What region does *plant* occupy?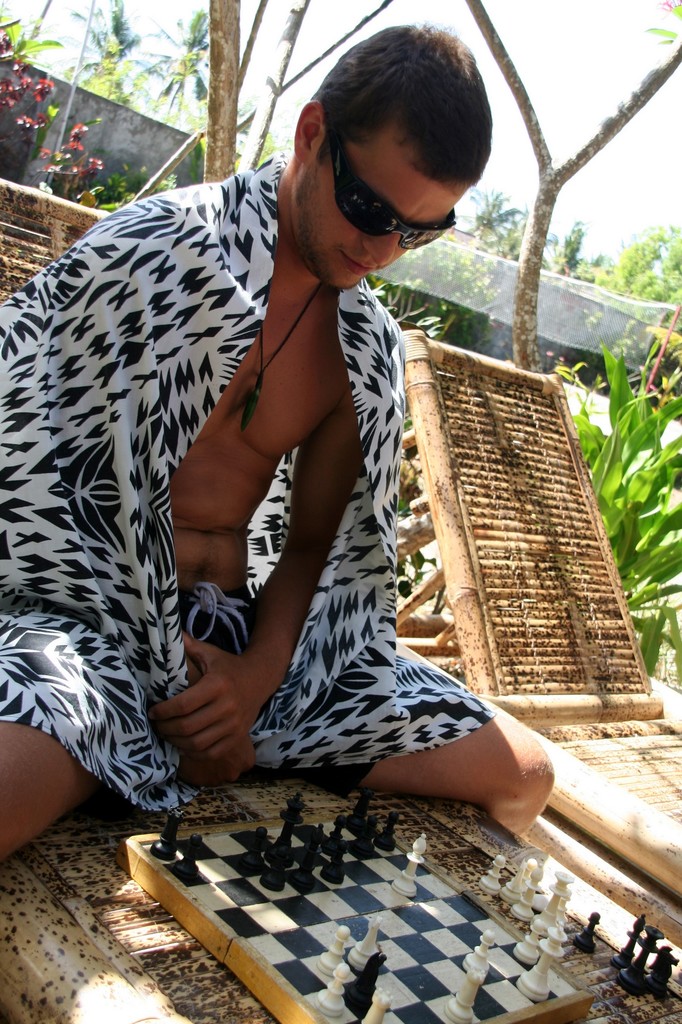
box=[0, 0, 72, 206].
